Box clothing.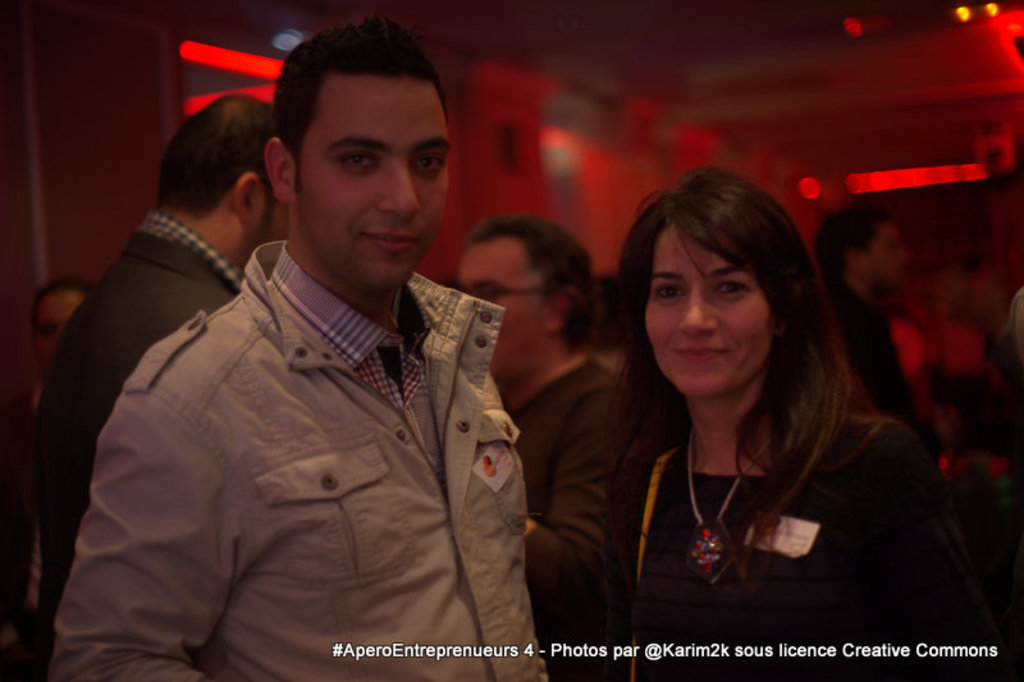
613/422/1018/681.
